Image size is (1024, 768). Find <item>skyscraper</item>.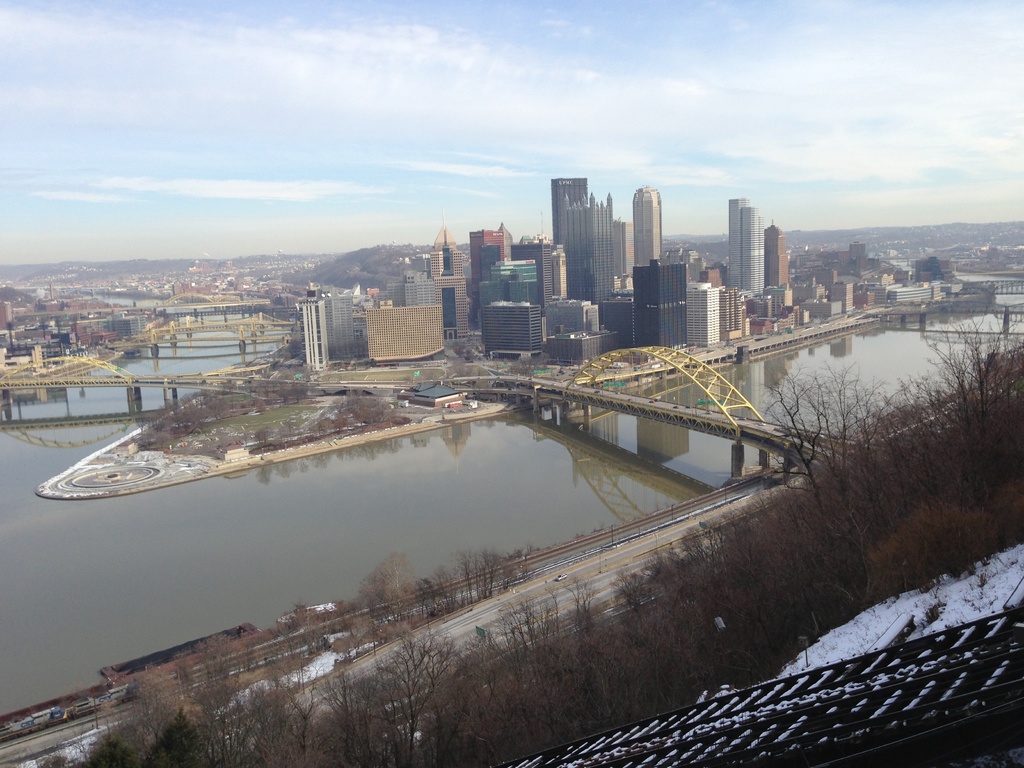
<bbox>433, 224, 467, 337</bbox>.
